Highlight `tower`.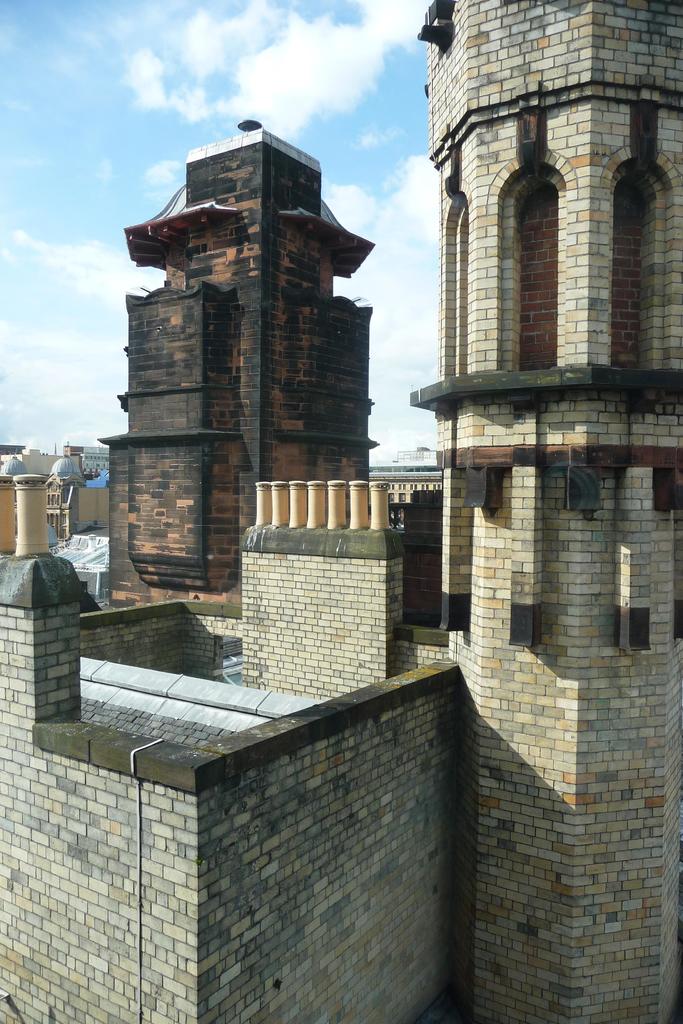
Highlighted region: pyautogui.locateOnScreen(109, 120, 415, 645).
